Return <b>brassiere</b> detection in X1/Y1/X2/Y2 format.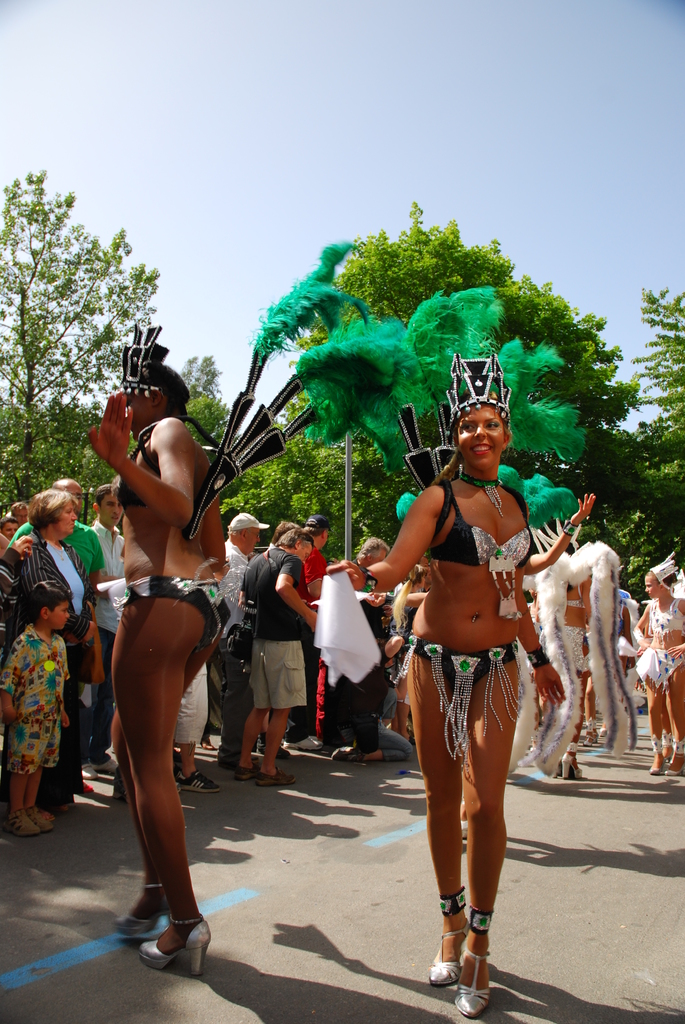
118/422/157/506.
